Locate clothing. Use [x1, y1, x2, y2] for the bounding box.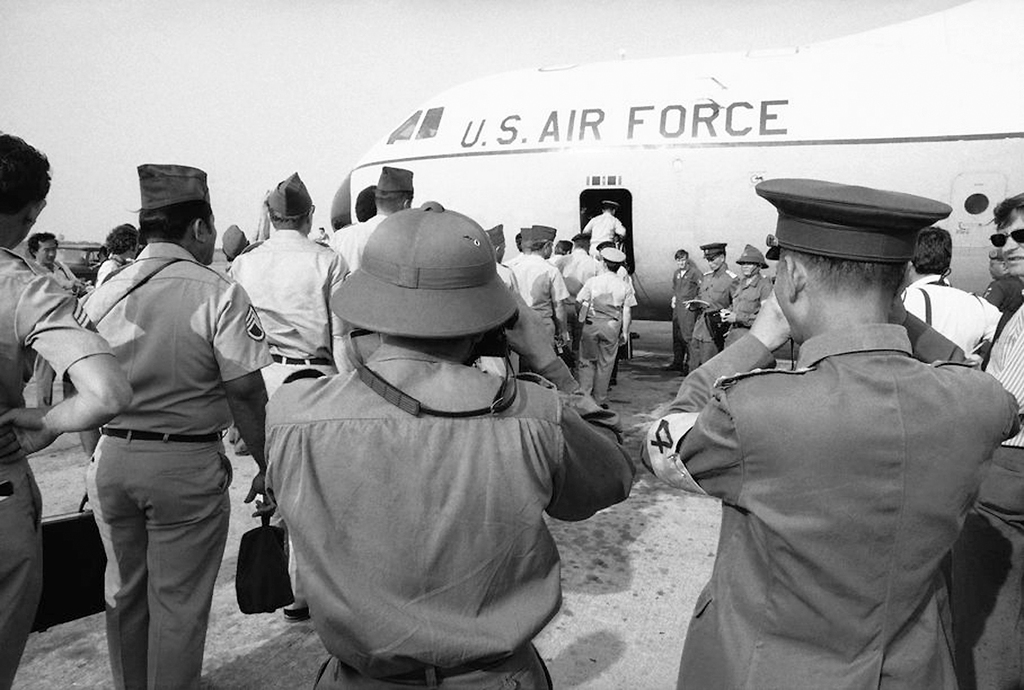
[79, 260, 300, 689].
